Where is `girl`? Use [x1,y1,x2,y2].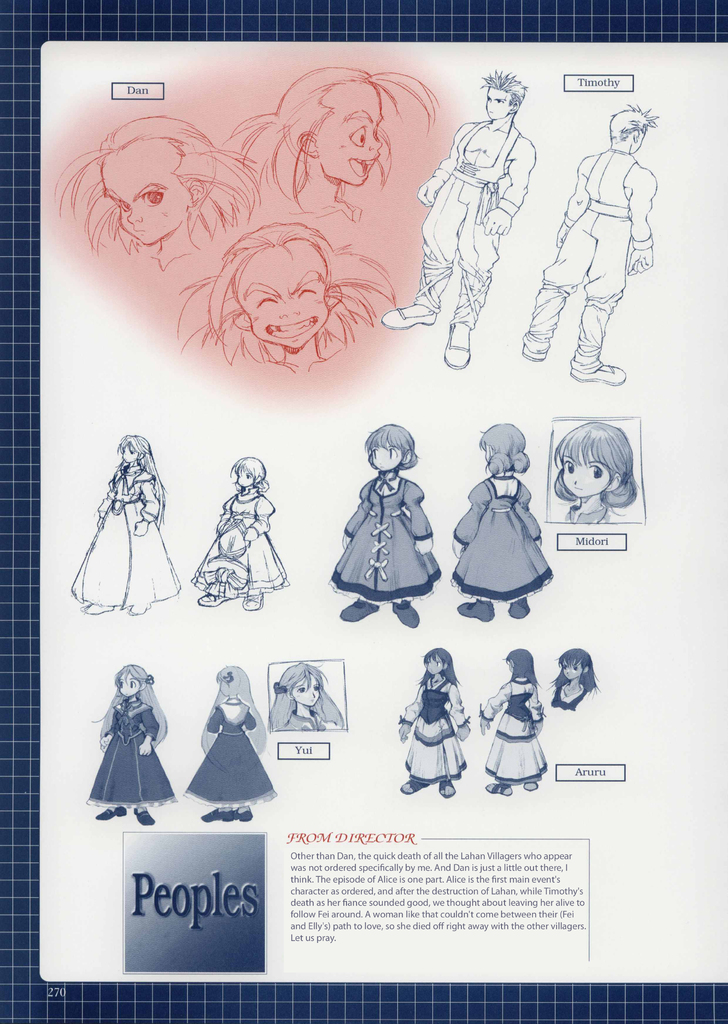
[54,116,262,274].
